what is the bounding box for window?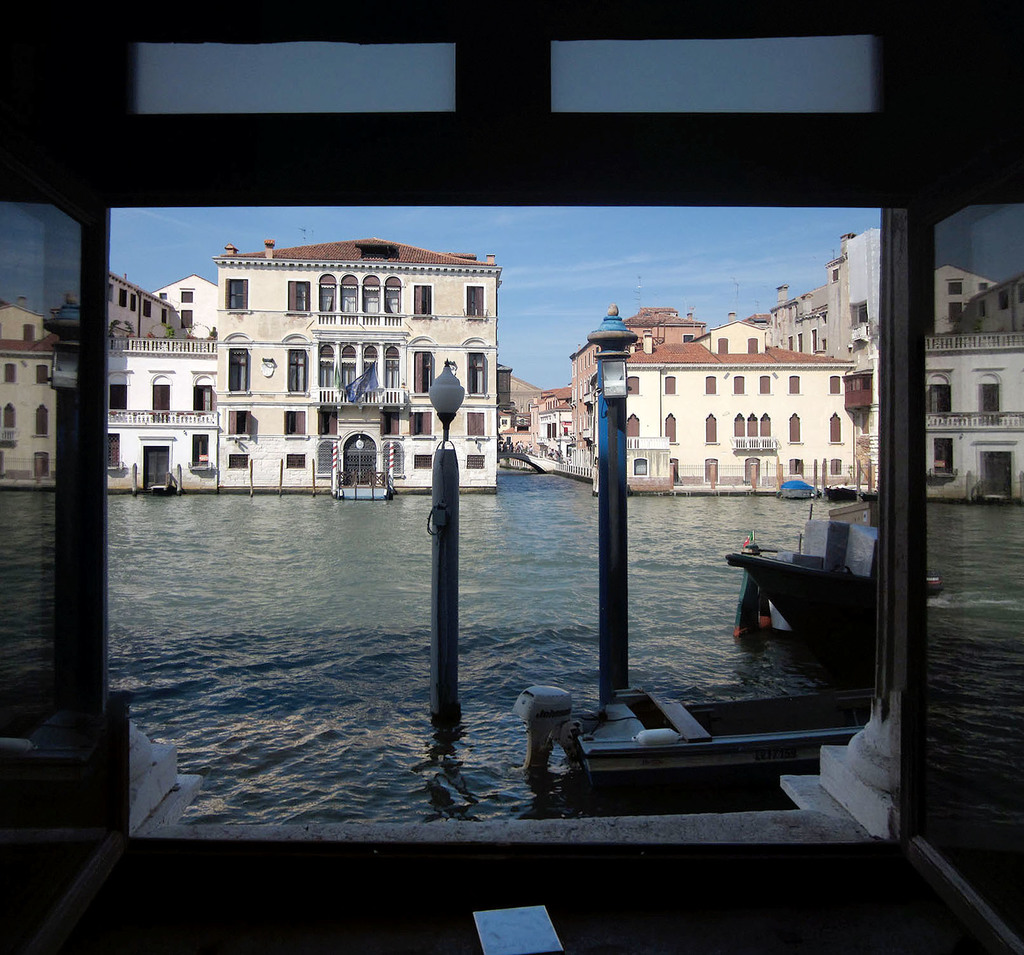
bbox=[182, 292, 195, 302].
